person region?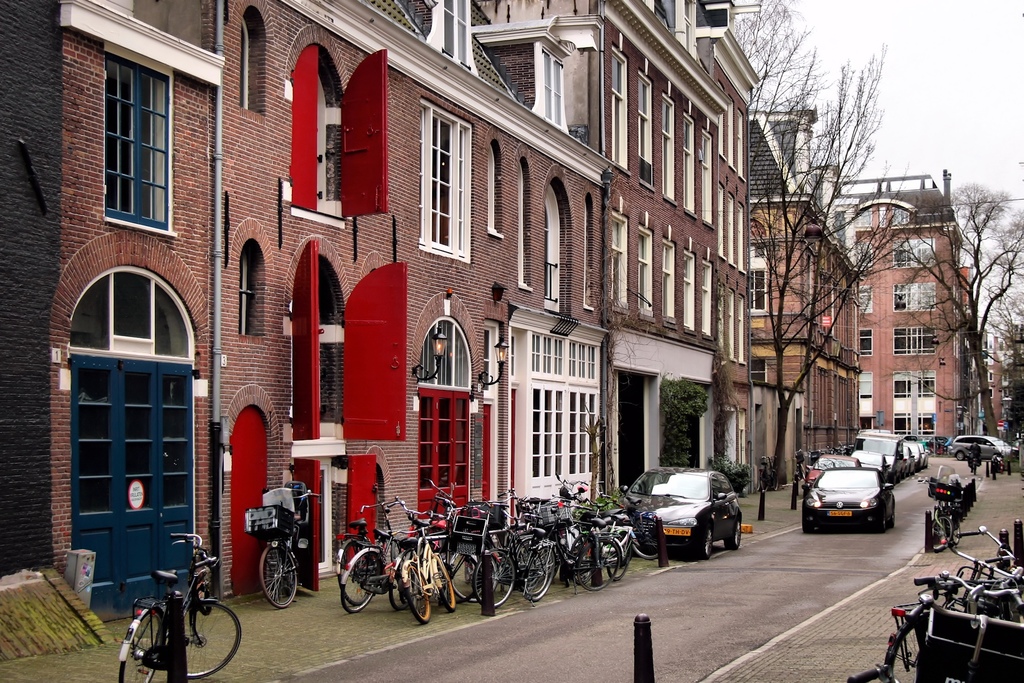
rect(962, 438, 984, 476)
